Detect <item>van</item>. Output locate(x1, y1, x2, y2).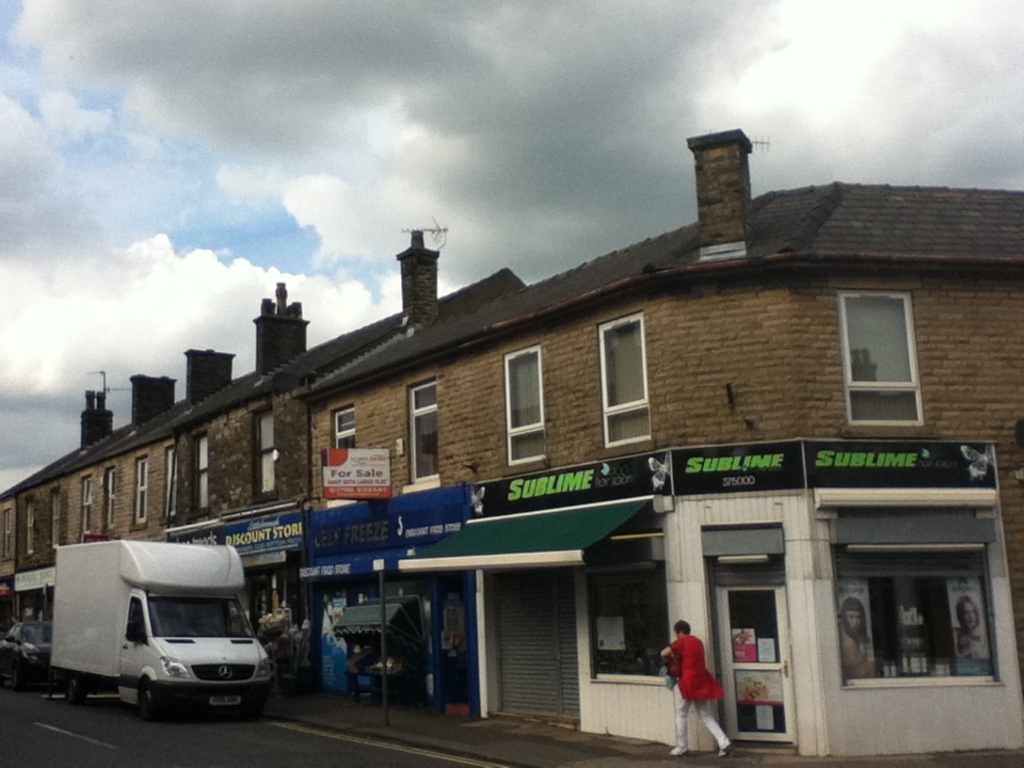
locate(47, 534, 272, 724).
